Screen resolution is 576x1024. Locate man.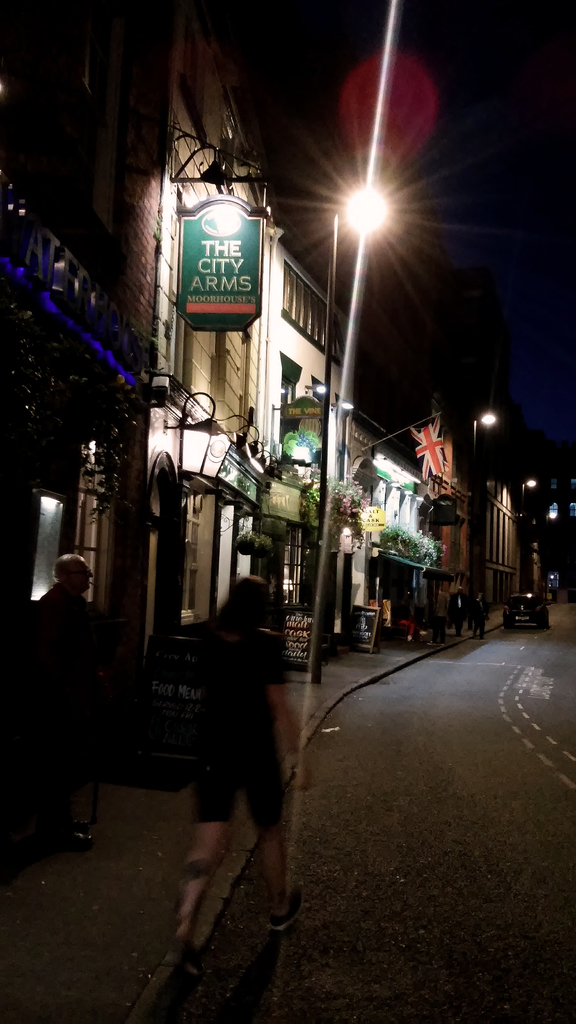
<bbox>451, 586, 468, 637</bbox>.
